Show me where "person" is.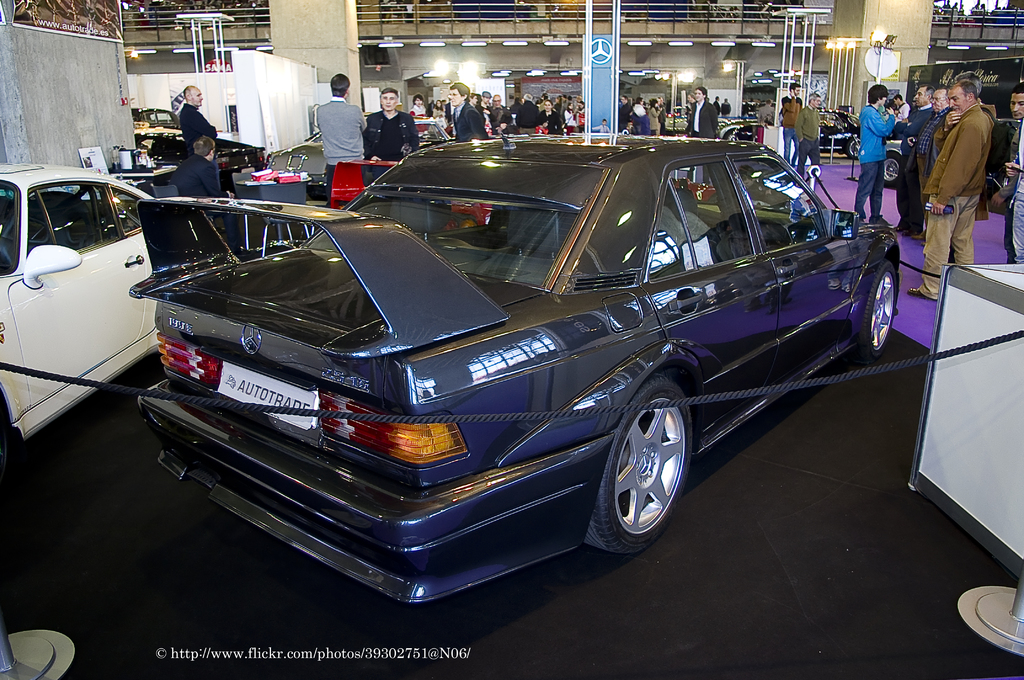
"person" is at l=689, t=89, r=719, b=138.
